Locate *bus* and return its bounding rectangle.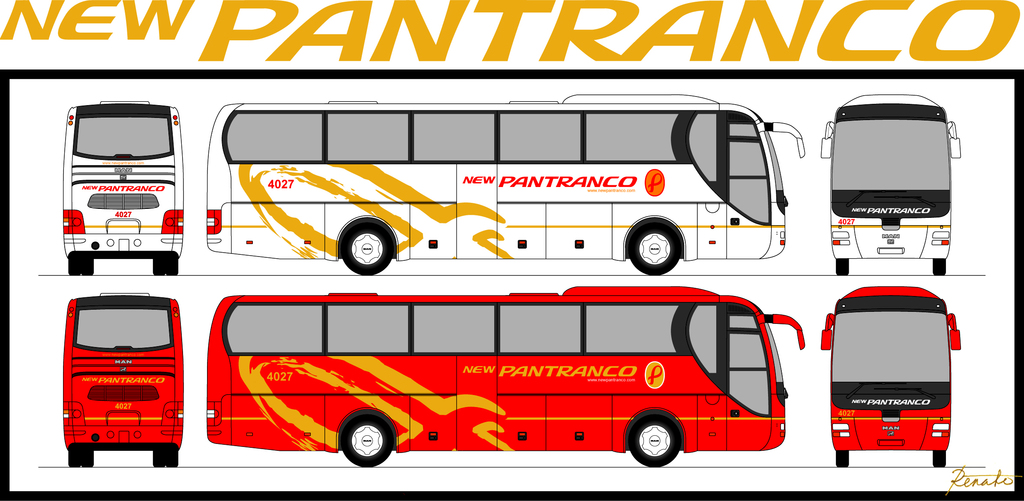
[left=821, top=91, right=963, bottom=279].
